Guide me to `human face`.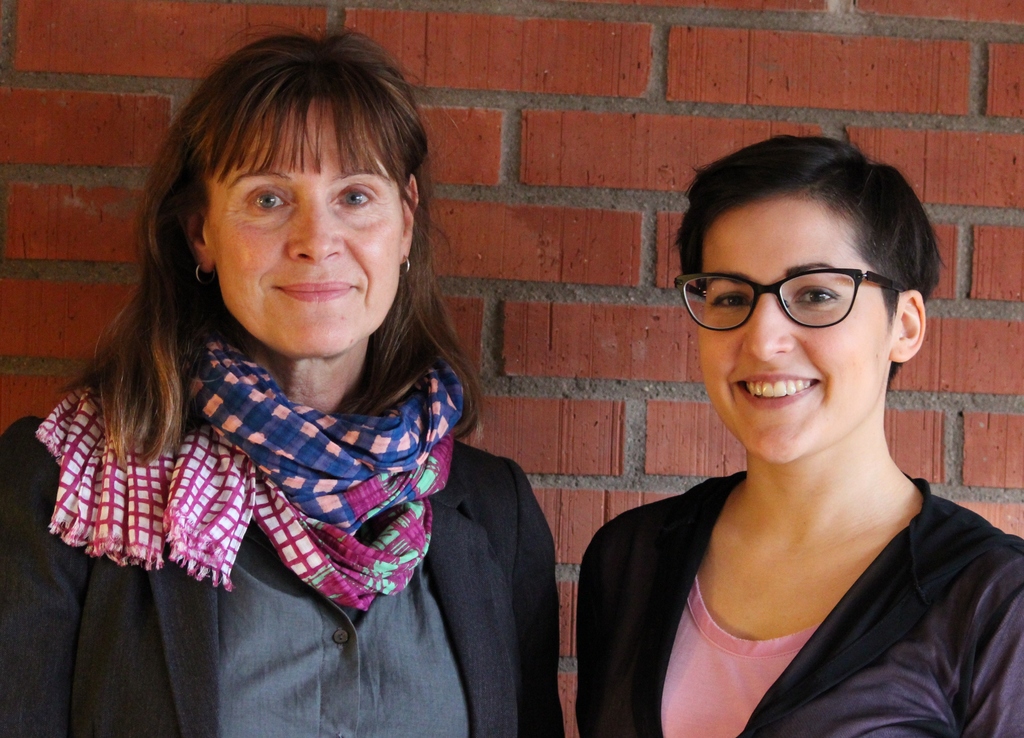
Guidance: x1=685, y1=204, x2=897, y2=468.
